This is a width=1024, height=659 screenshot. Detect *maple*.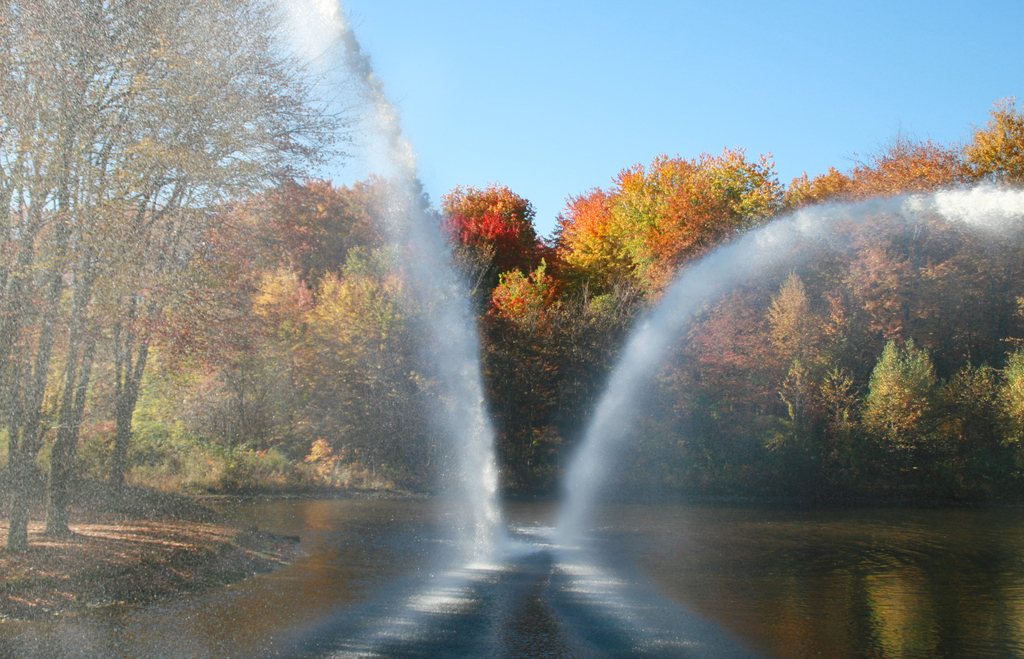
(left=956, top=321, right=1023, bottom=469).
